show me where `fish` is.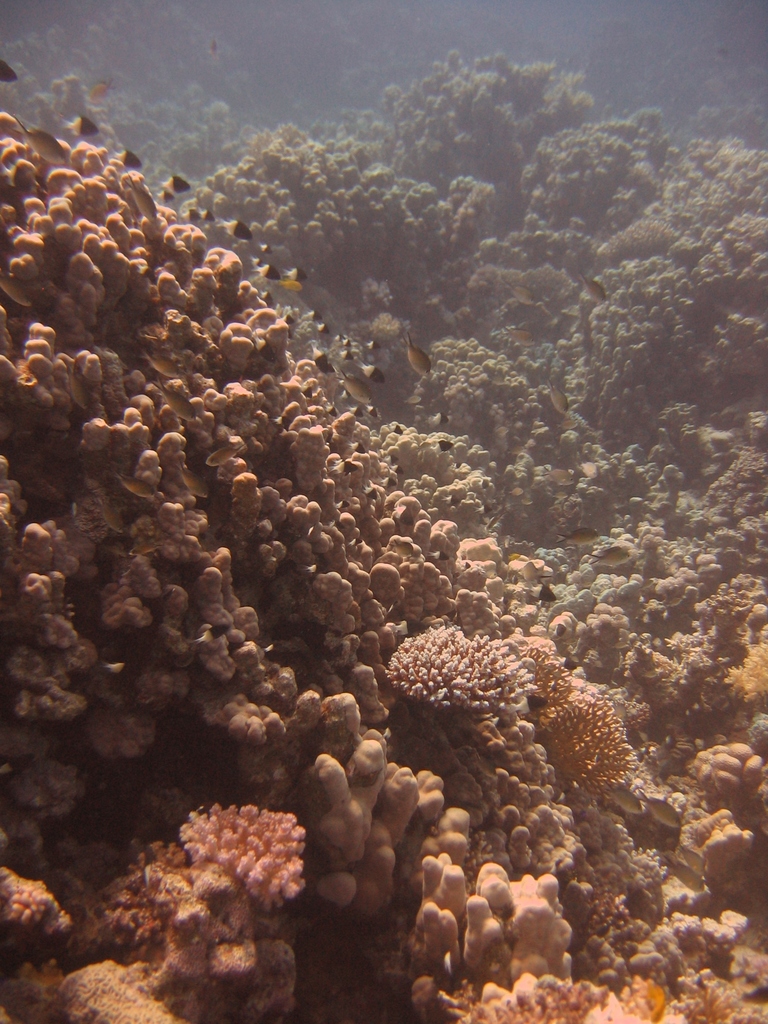
`fish` is at (678, 839, 710, 881).
